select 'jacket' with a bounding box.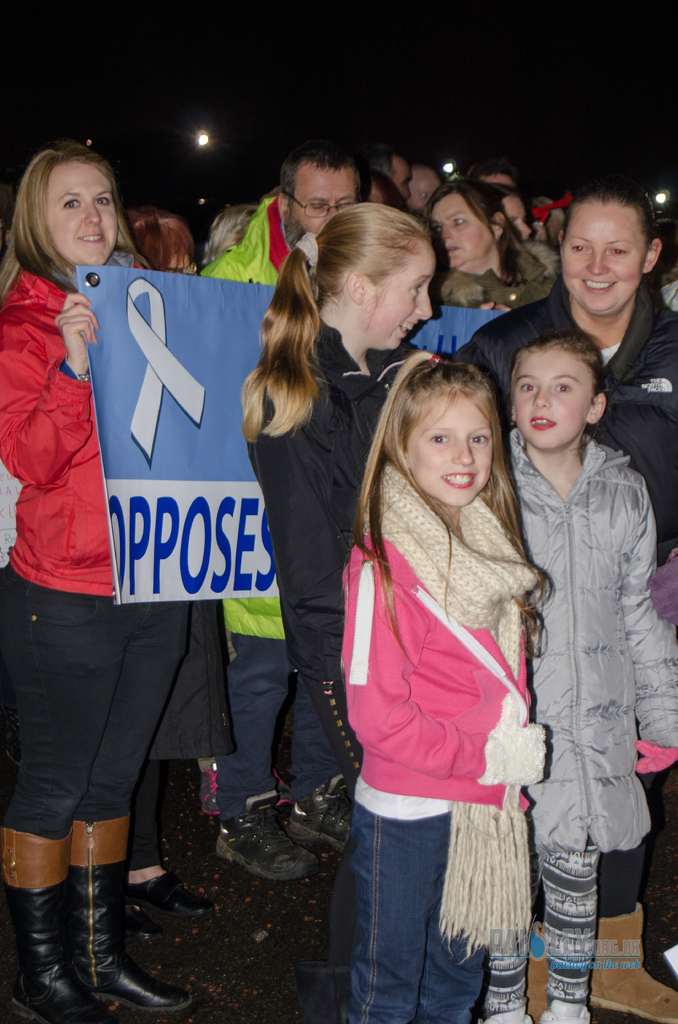
[328,525,536,807].
